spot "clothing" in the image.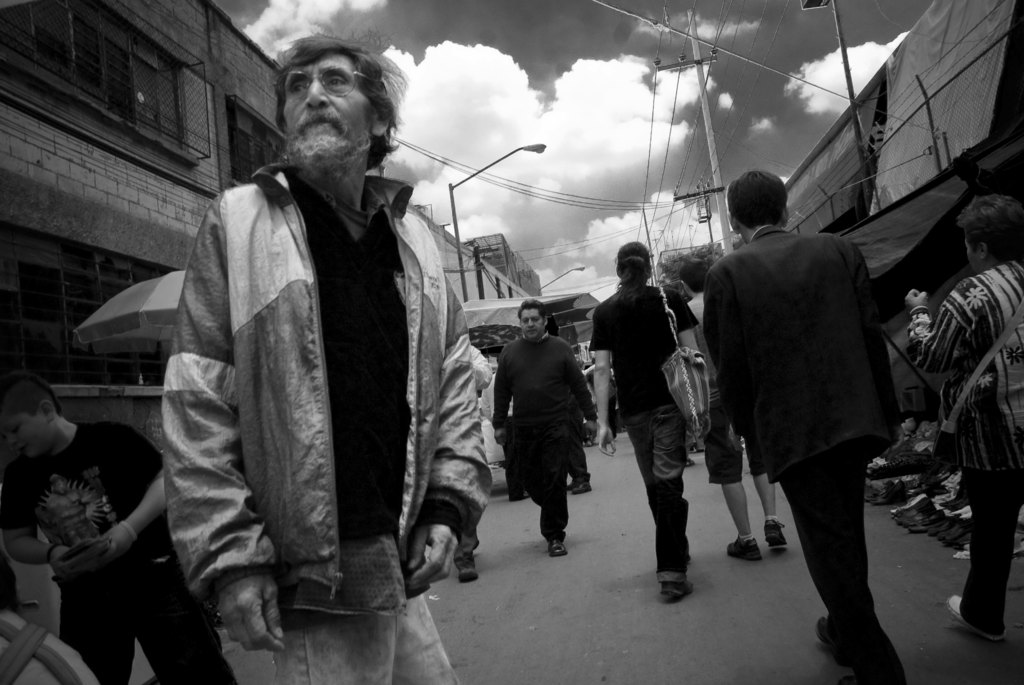
"clothing" found at locate(494, 328, 593, 551).
